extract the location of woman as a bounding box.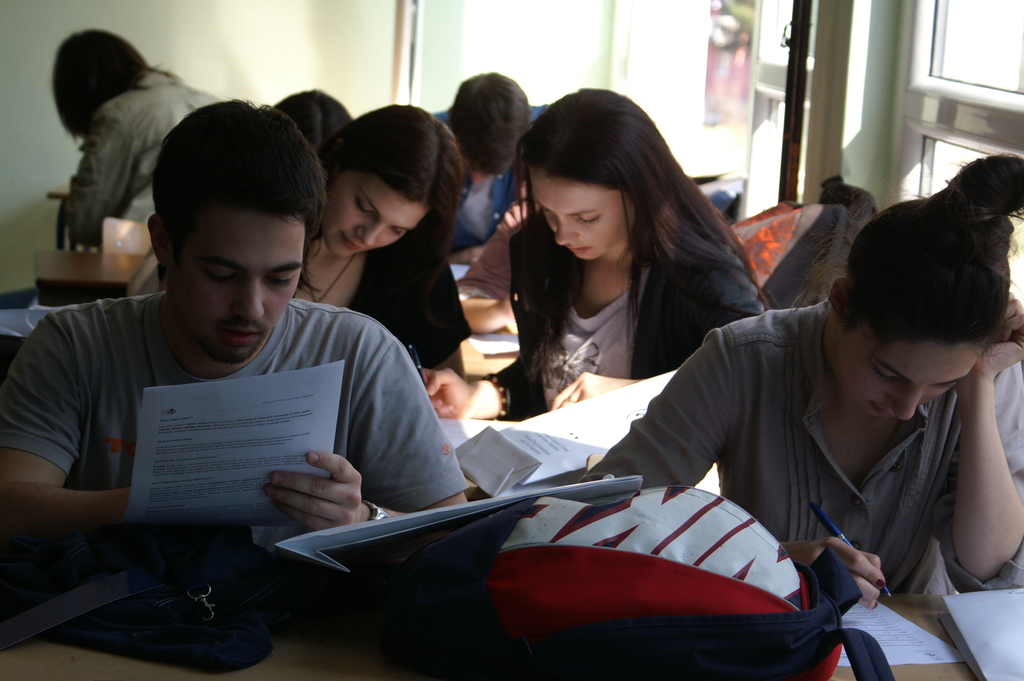
bbox=(459, 86, 782, 420).
